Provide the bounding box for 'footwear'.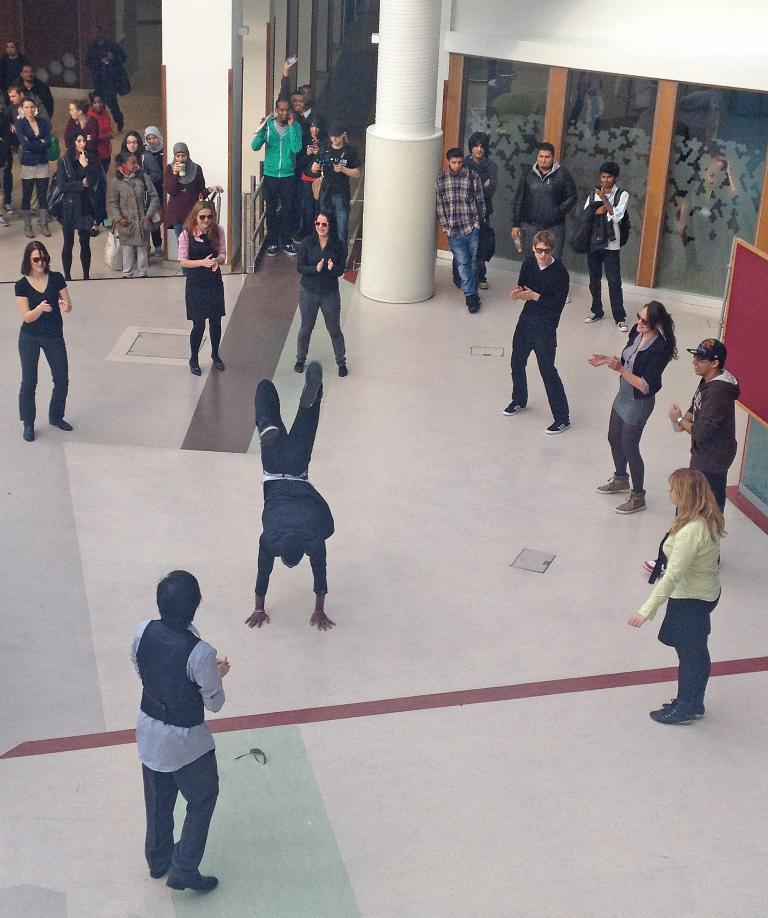
(x1=612, y1=491, x2=649, y2=517).
